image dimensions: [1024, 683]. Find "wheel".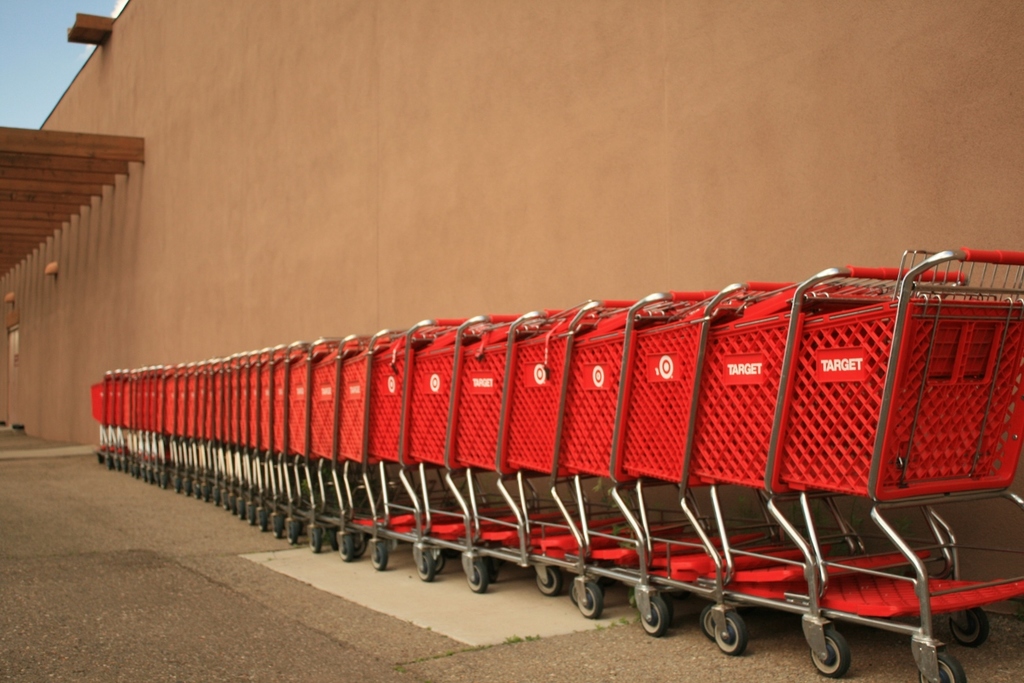
{"x1": 258, "y1": 512, "x2": 266, "y2": 530}.
